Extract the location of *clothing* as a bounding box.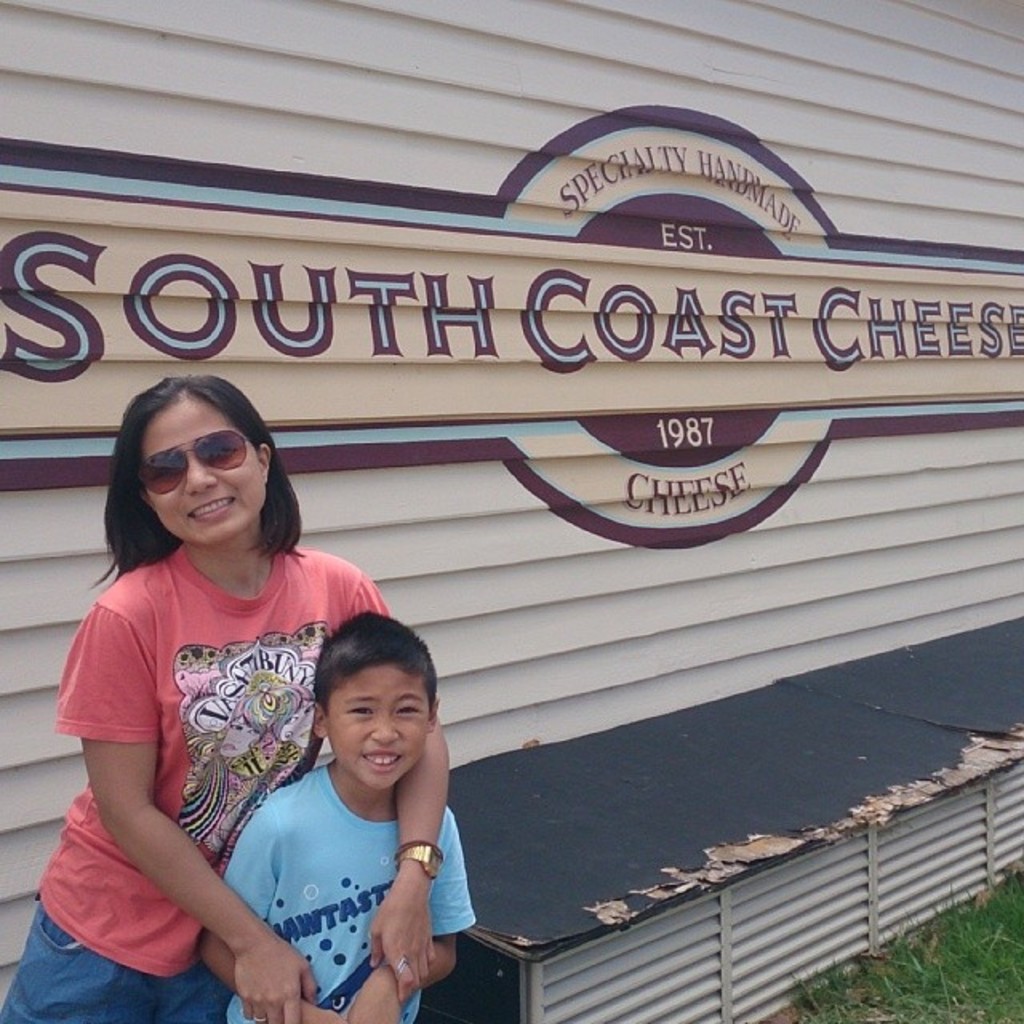
0/520/398/1022.
